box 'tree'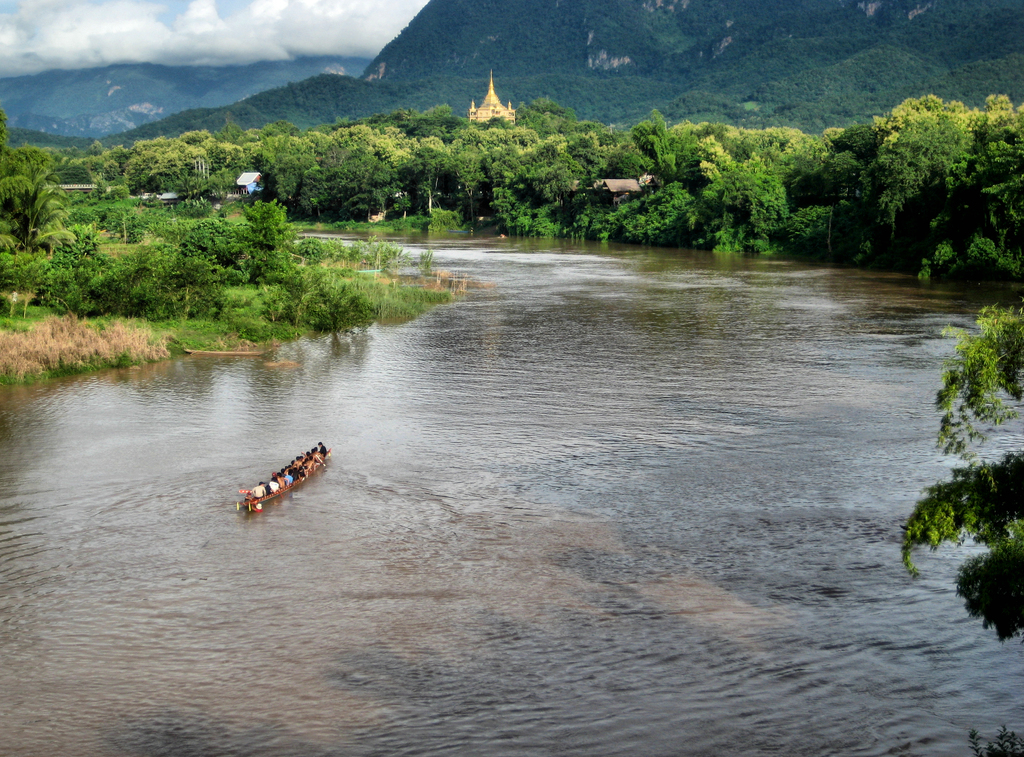
bbox=[85, 138, 104, 156]
